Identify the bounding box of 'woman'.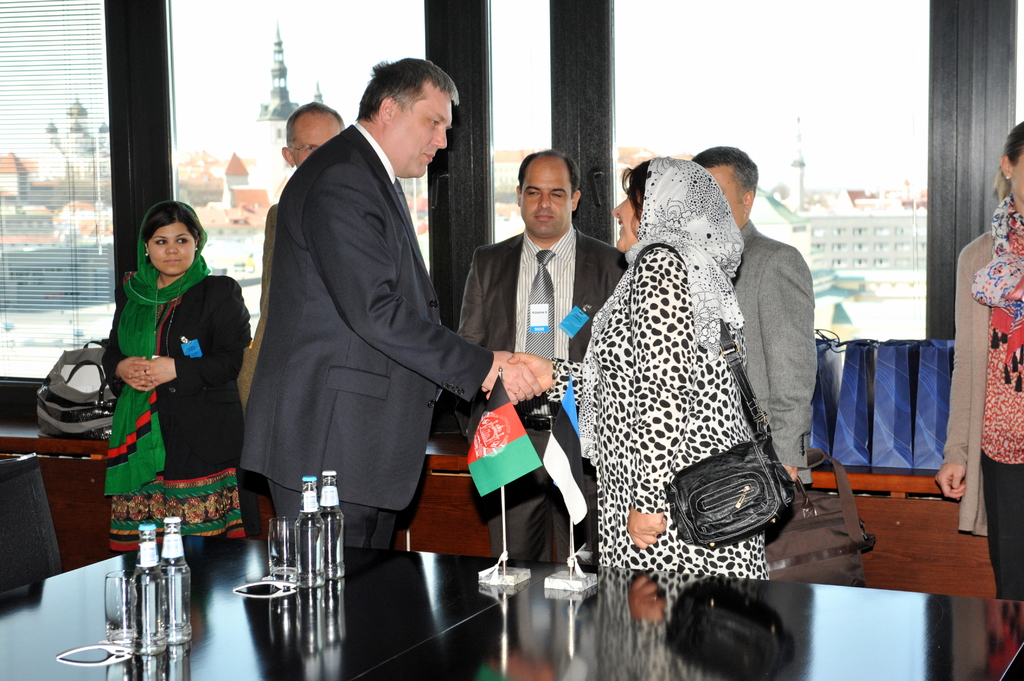
box(90, 188, 240, 568).
